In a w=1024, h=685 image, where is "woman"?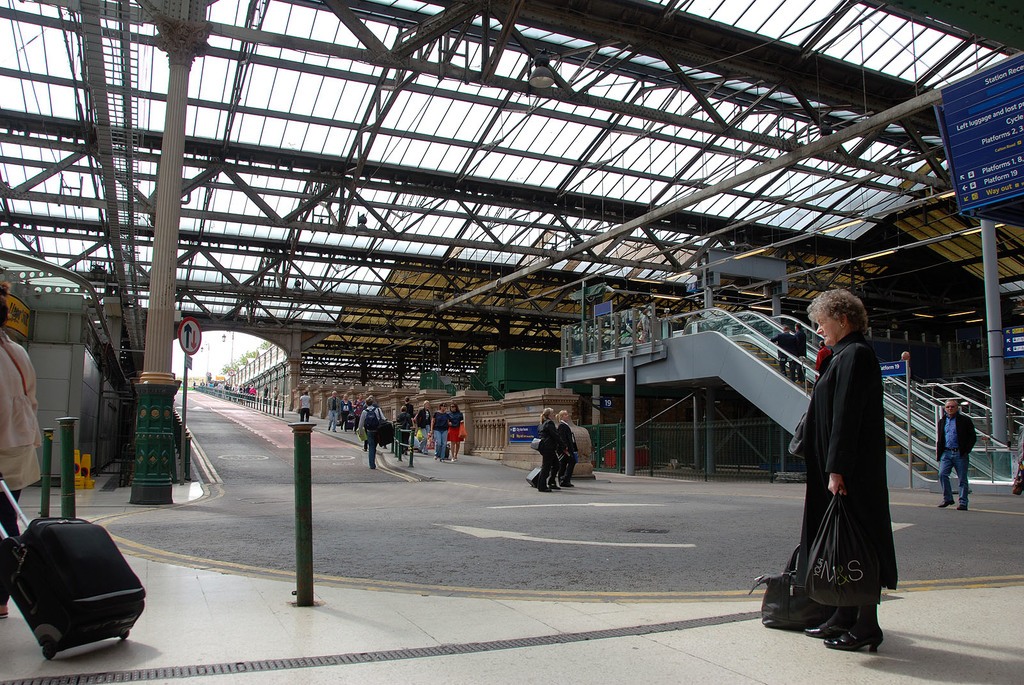
449 401 465 461.
